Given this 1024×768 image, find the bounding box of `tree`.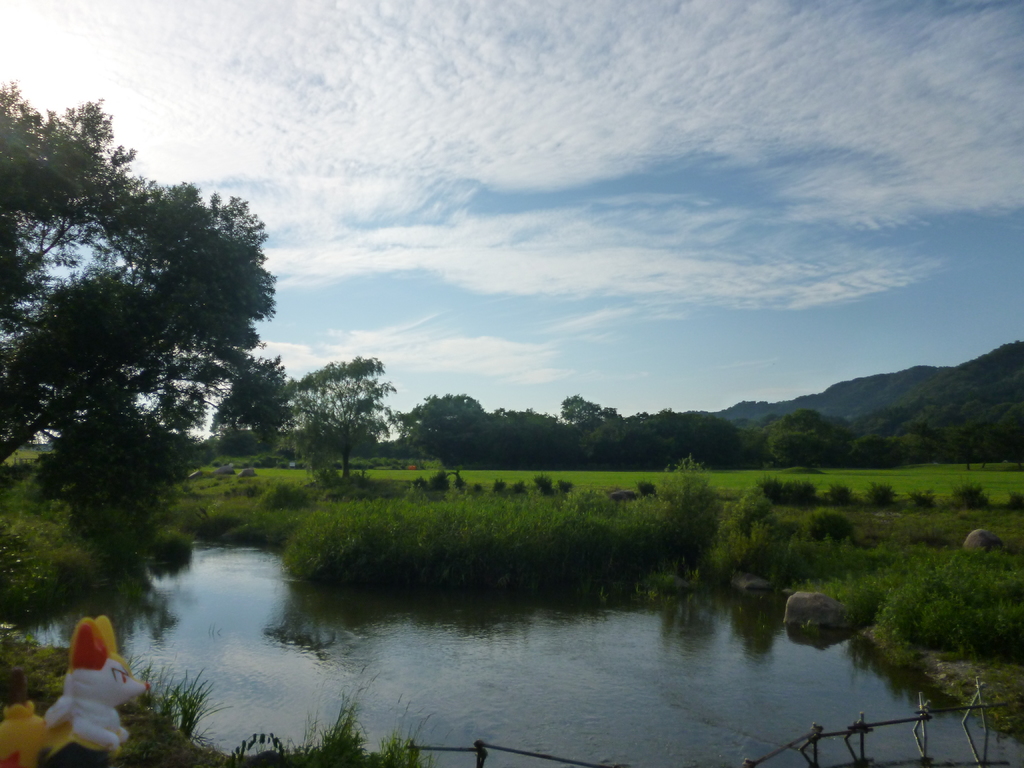
box=[549, 392, 607, 431].
